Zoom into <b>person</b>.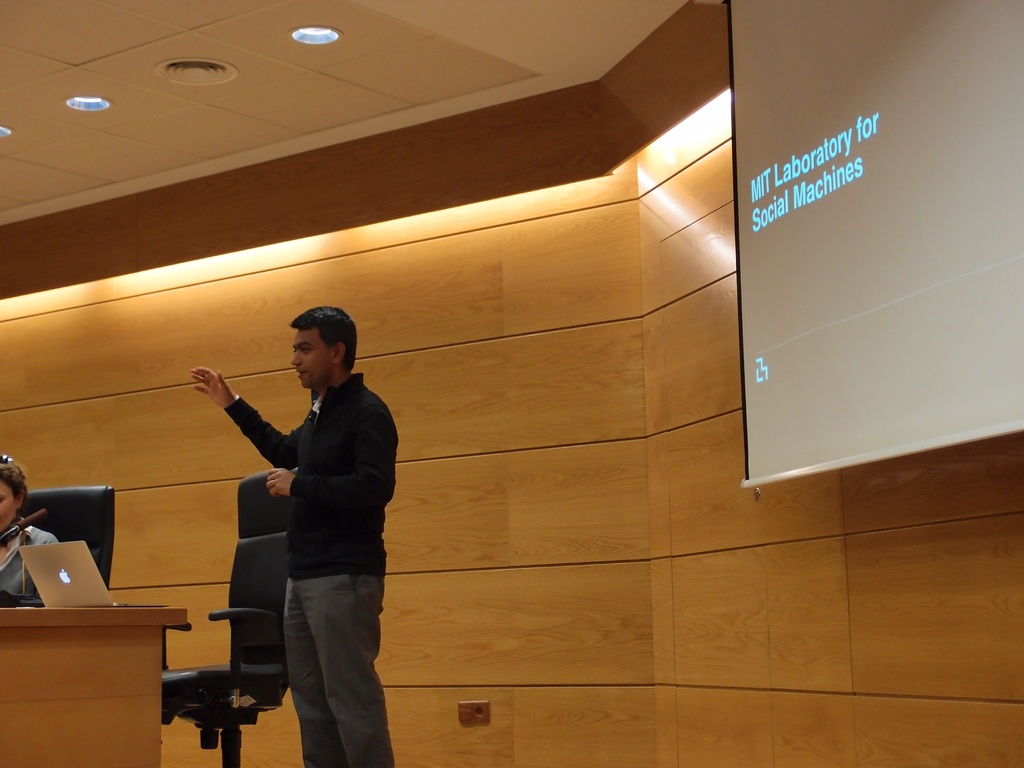
Zoom target: rect(0, 451, 59, 605).
